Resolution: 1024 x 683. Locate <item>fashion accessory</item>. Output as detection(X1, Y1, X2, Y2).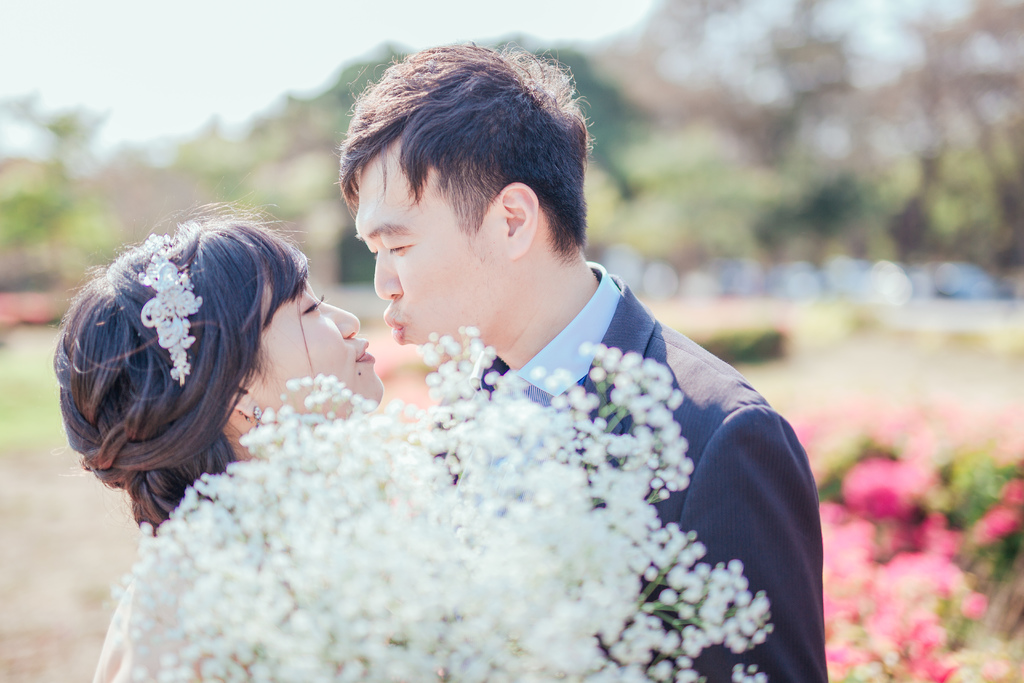
detection(250, 403, 263, 424).
